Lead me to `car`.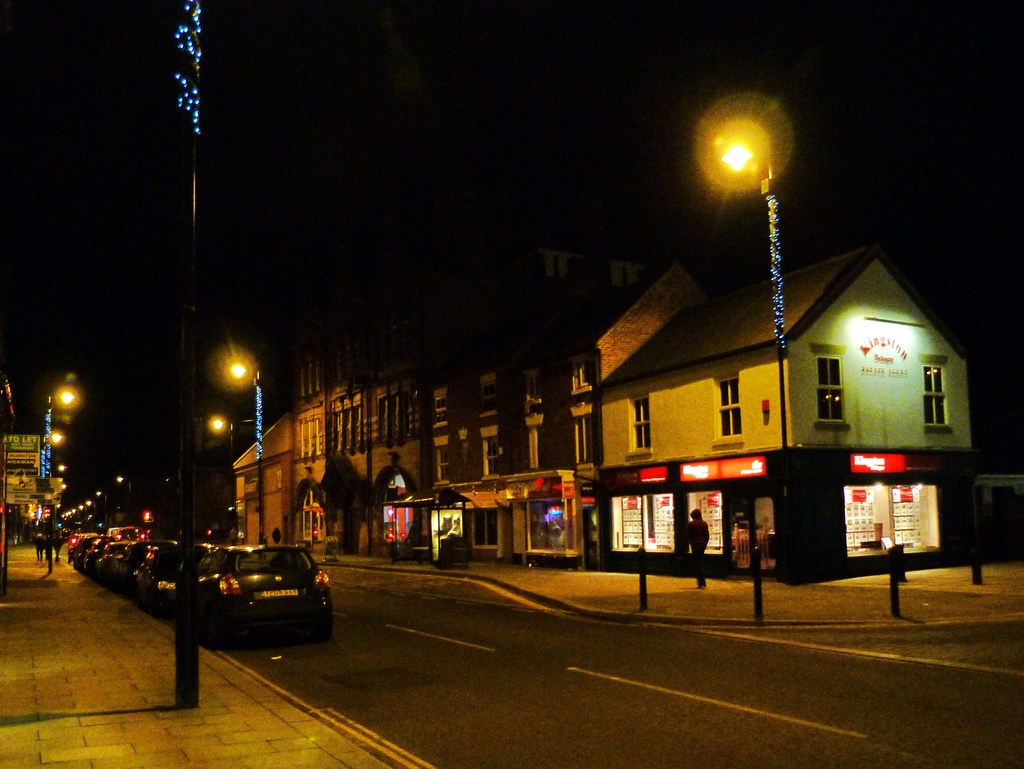
Lead to locate(172, 547, 315, 661).
